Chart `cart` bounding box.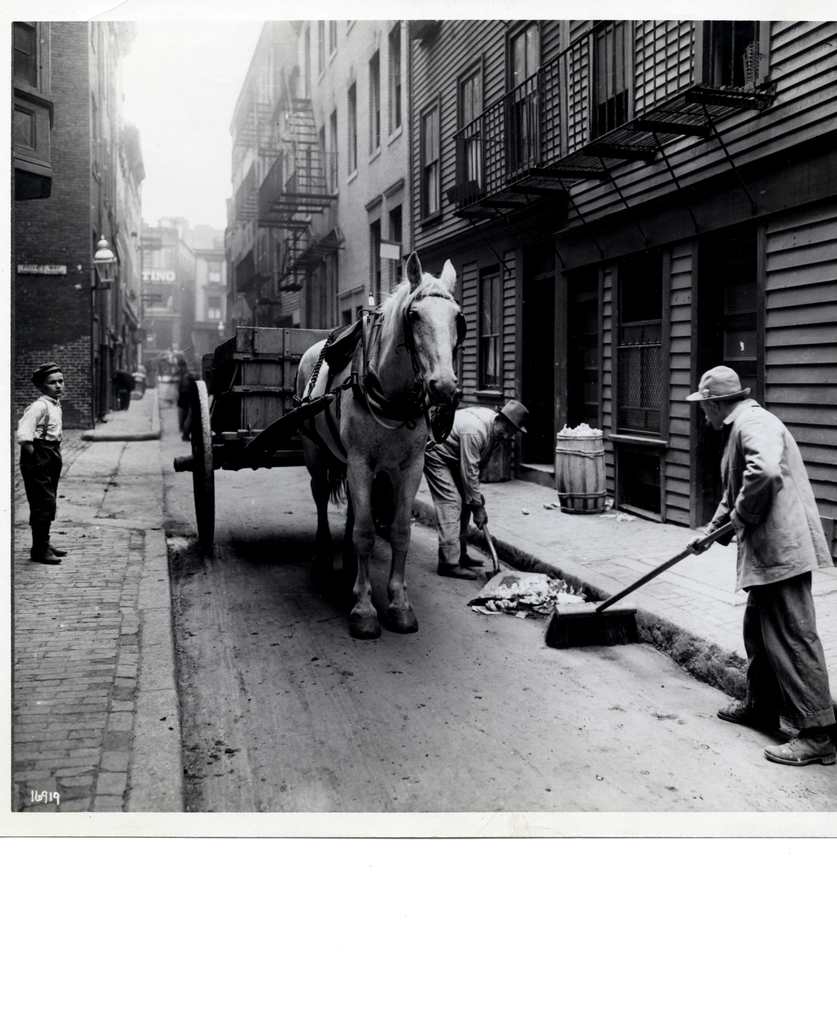
Charted: box=[166, 375, 334, 550].
